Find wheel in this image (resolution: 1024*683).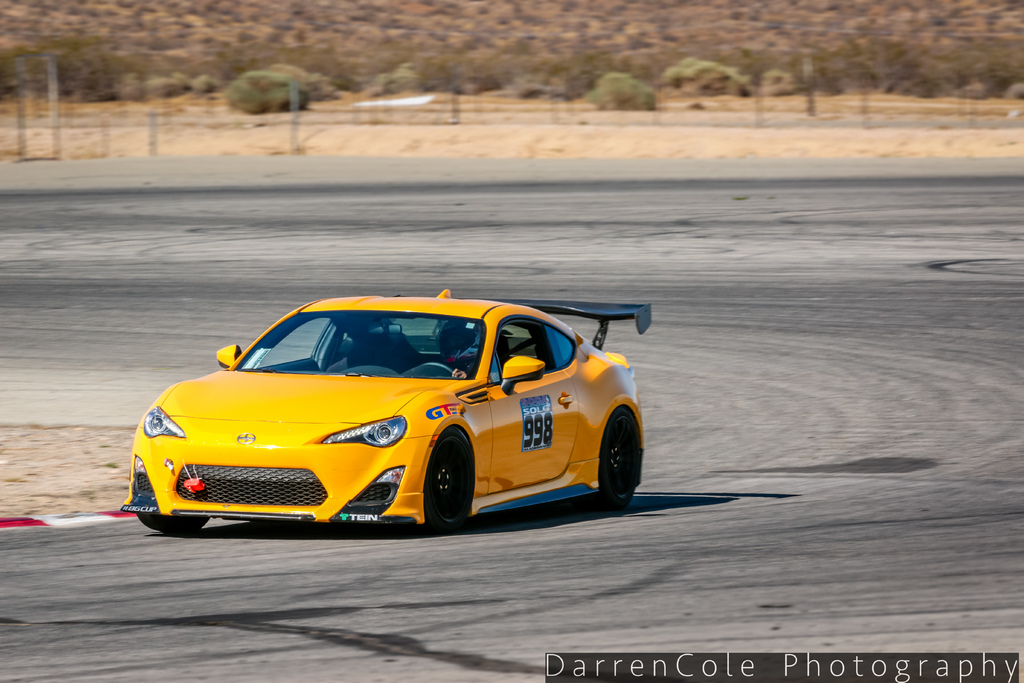
pyautogui.locateOnScreen(602, 403, 638, 518).
